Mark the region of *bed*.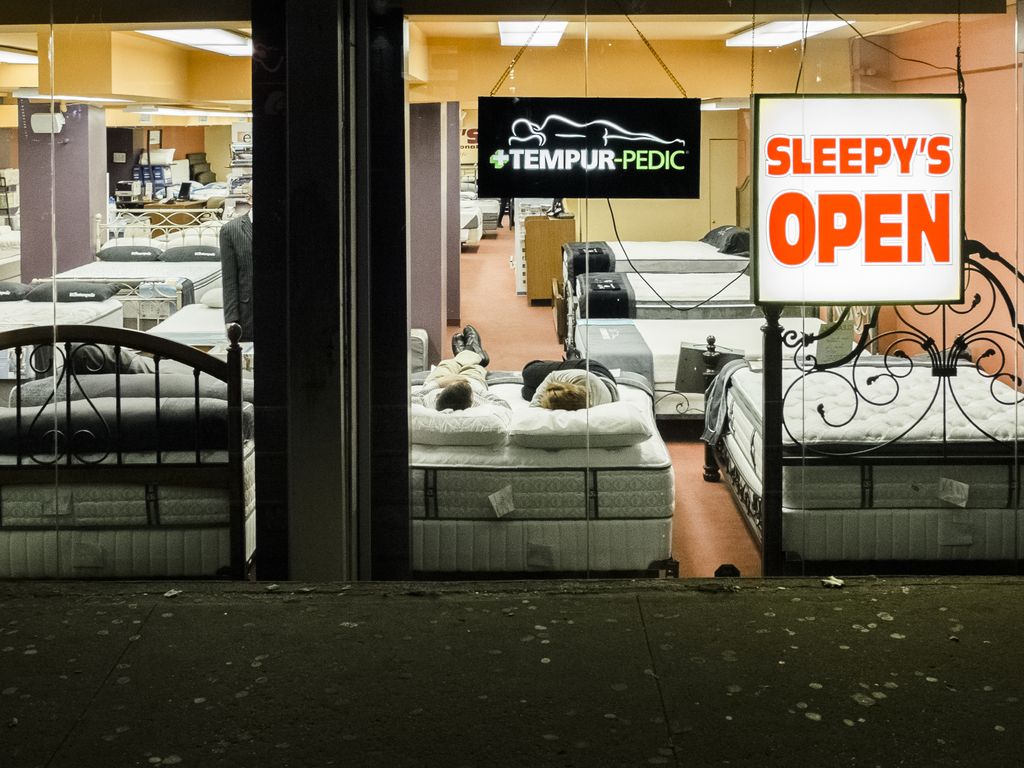
Region: locate(0, 327, 253, 577).
